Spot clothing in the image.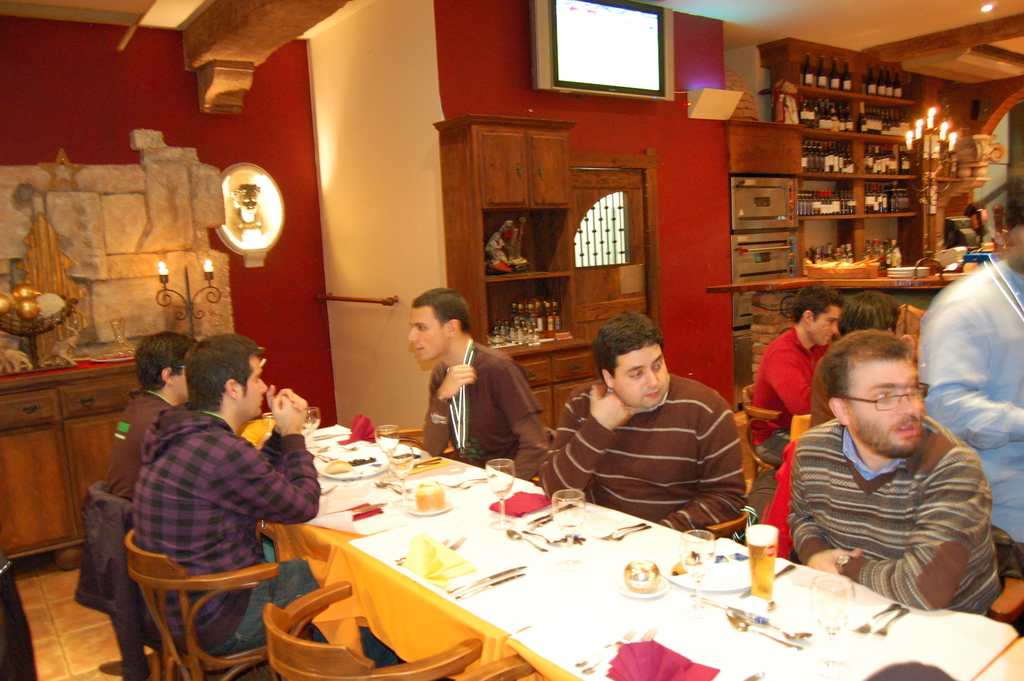
clothing found at 764,347,1017,624.
